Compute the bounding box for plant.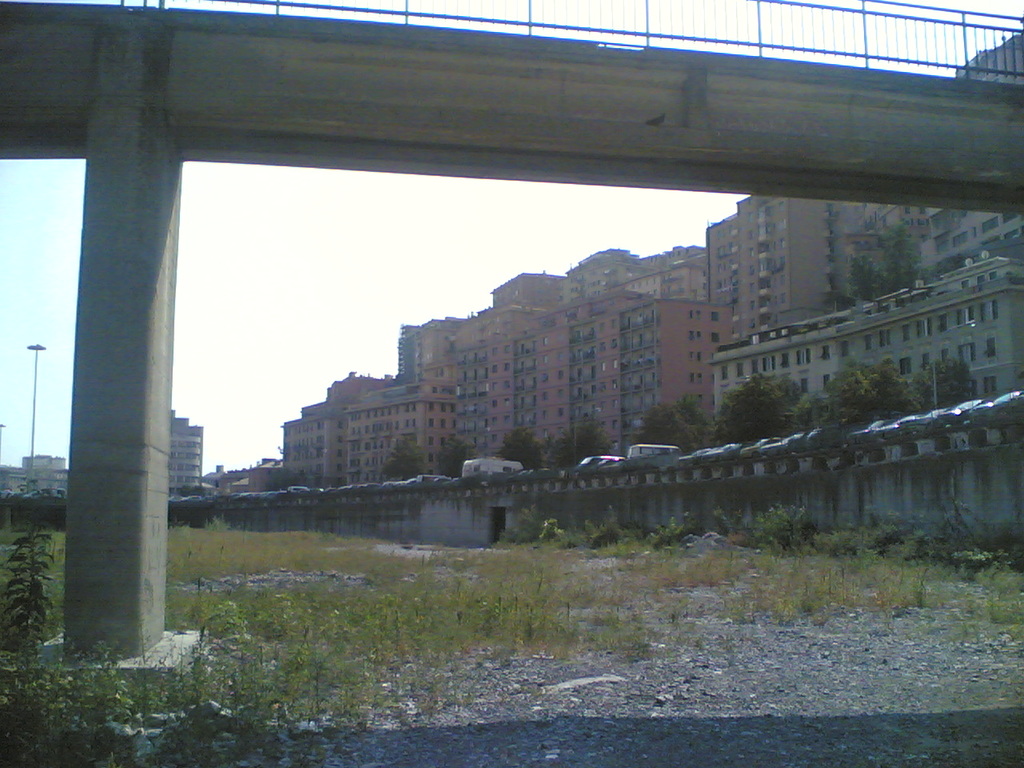
rect(146, 592, 326, 767).
